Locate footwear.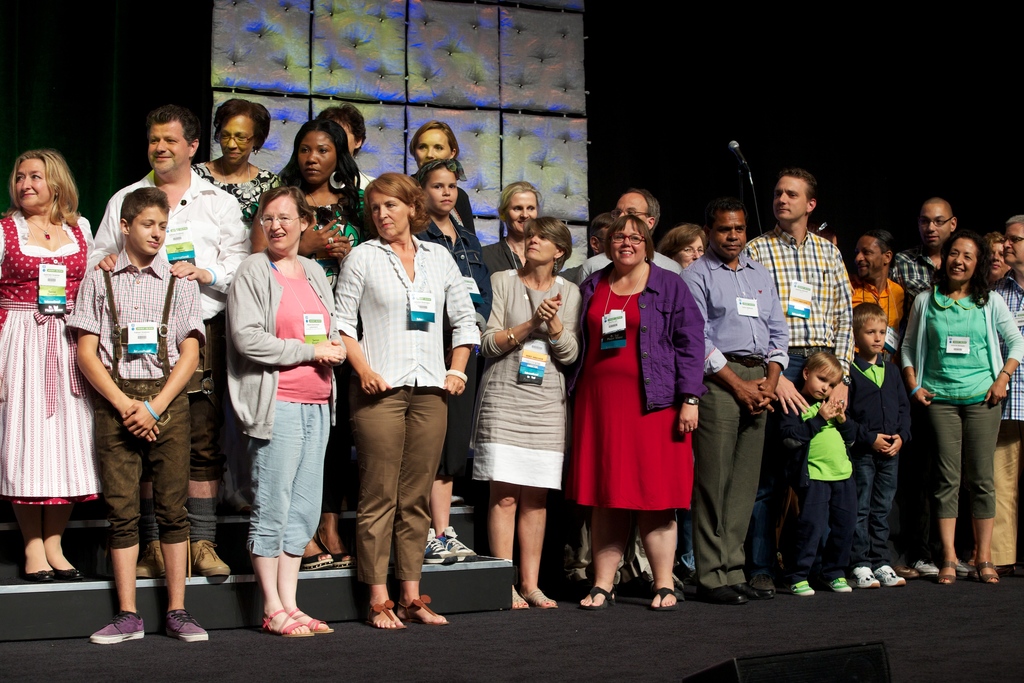
Bounding box: <bbox>895, 563, 913, 582</bbox>.
